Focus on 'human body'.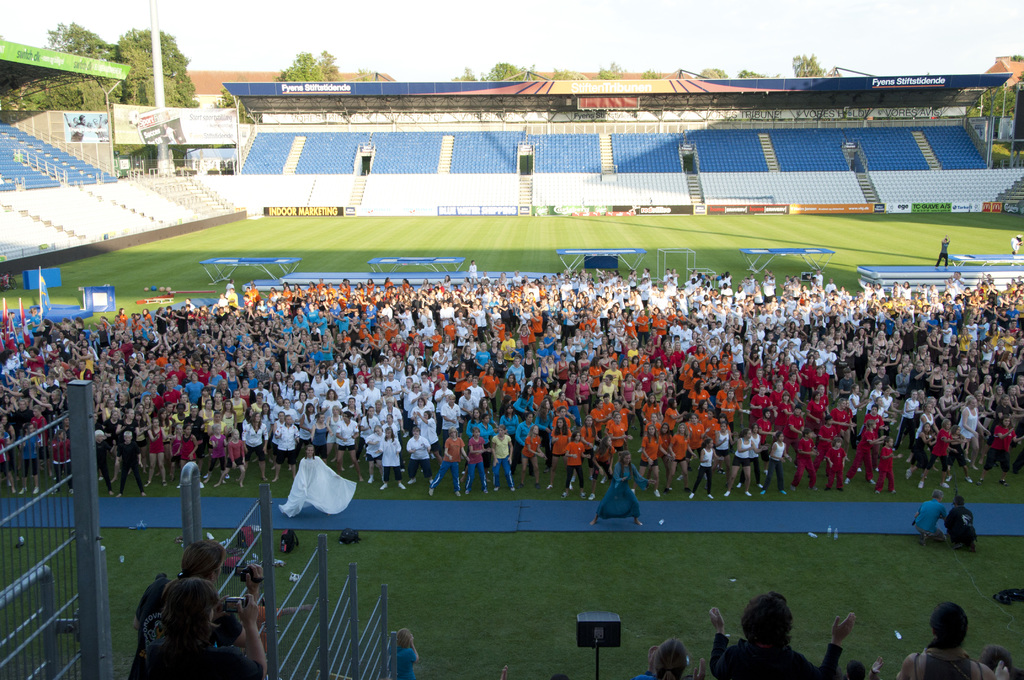
Focused at <box>294,330,305,337</box>.
